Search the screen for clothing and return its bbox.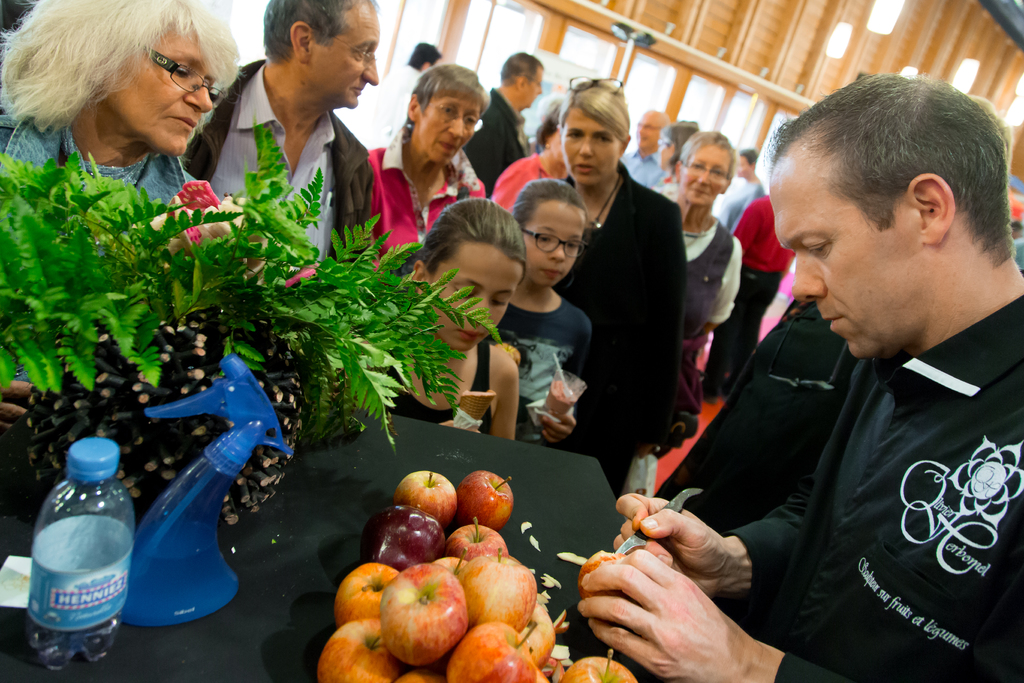
Found: (left=500, top=293, right=592, bottom=443).
